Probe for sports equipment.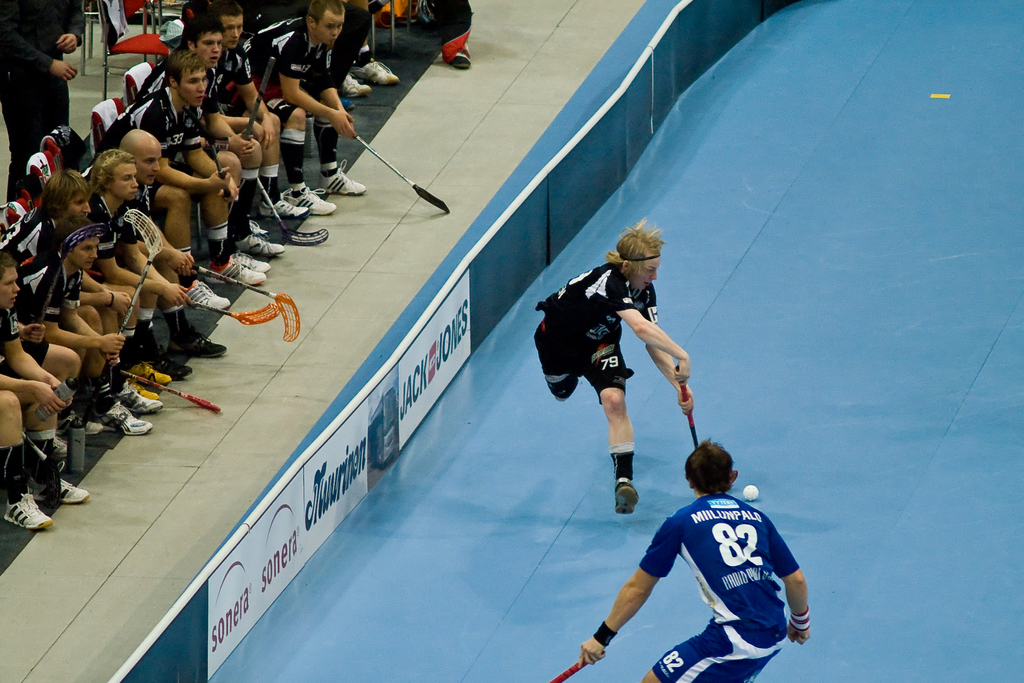
Probe result: {"left": 789, "top": 609, "right": 811, "bottom": 629}.
